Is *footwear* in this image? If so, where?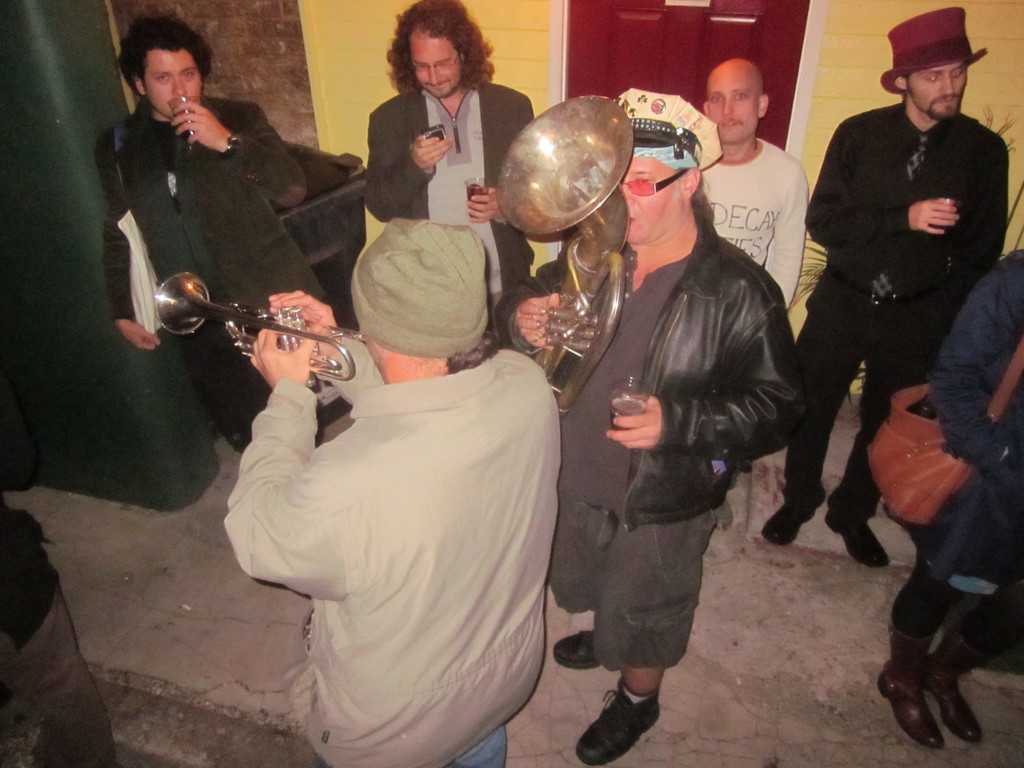
Yes, at <bbox>568, 676, 661, 766</bbox>.
